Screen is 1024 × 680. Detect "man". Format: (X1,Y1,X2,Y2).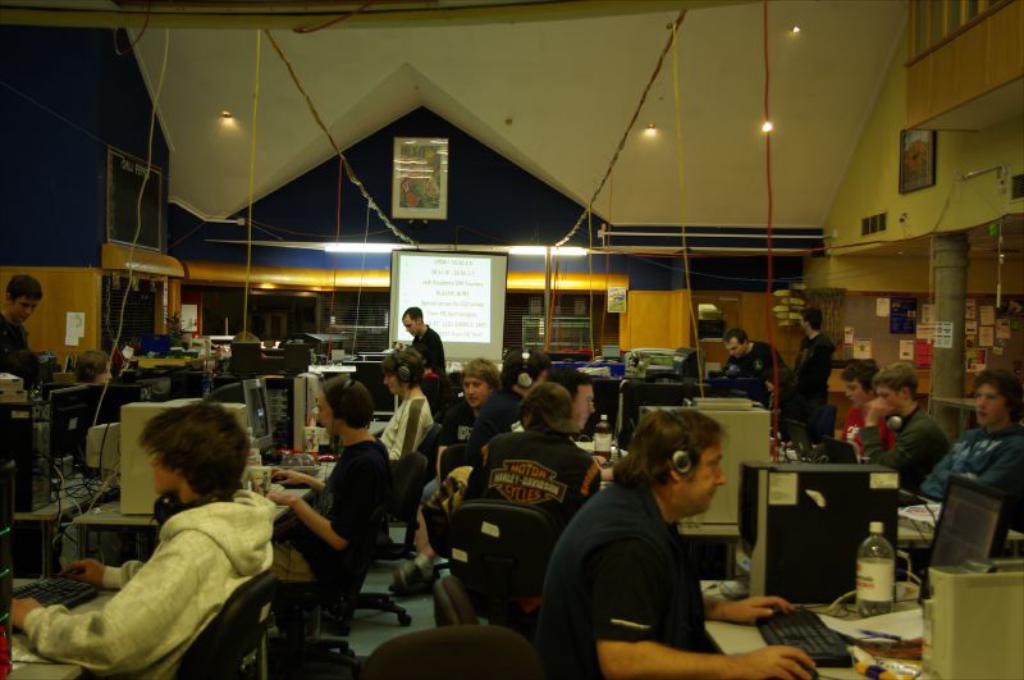
(248,382,385,620).
